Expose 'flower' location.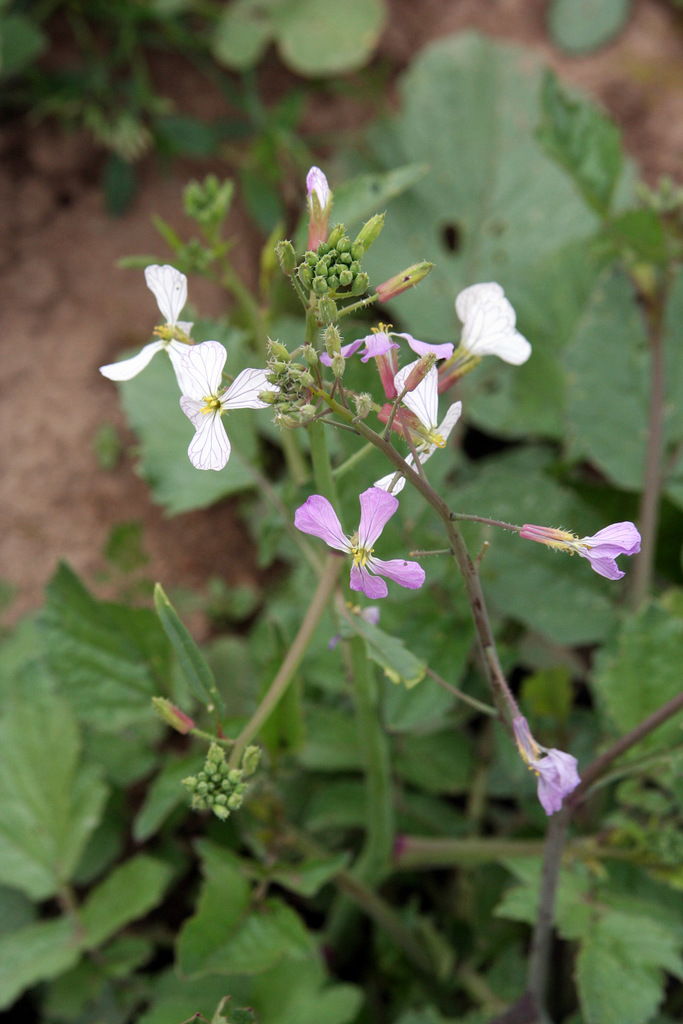
Exposed at left=337, top=326, right=444, bottom=397.
